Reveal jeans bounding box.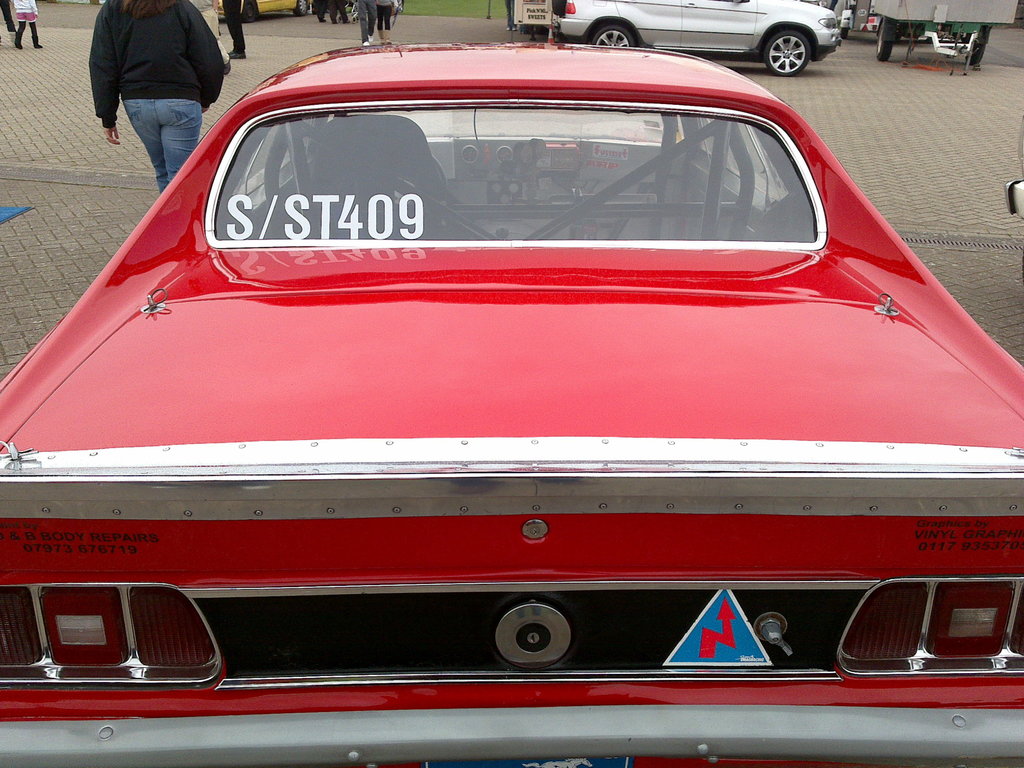
Revealed: pyautogui.locateOnScreen(13, 19, 42, 51).
